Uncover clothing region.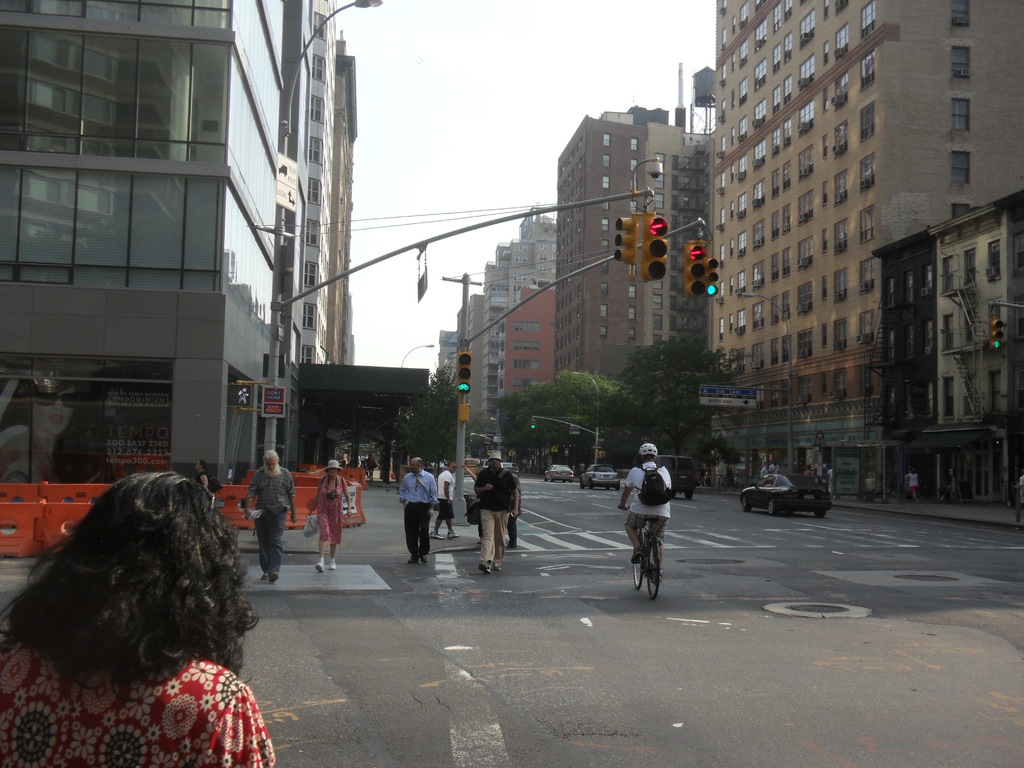
Uncovered: x1=759 y1=463 x2=772 y2=479.
